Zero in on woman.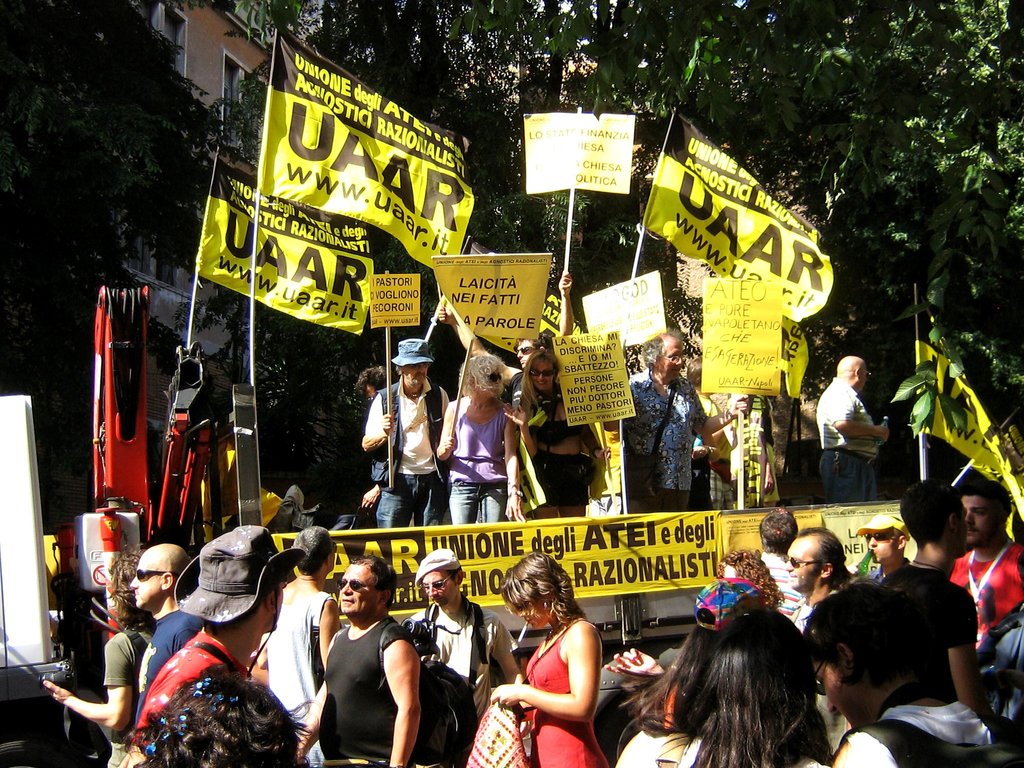
Zeroed in: box(664, 604, 833, 767).
